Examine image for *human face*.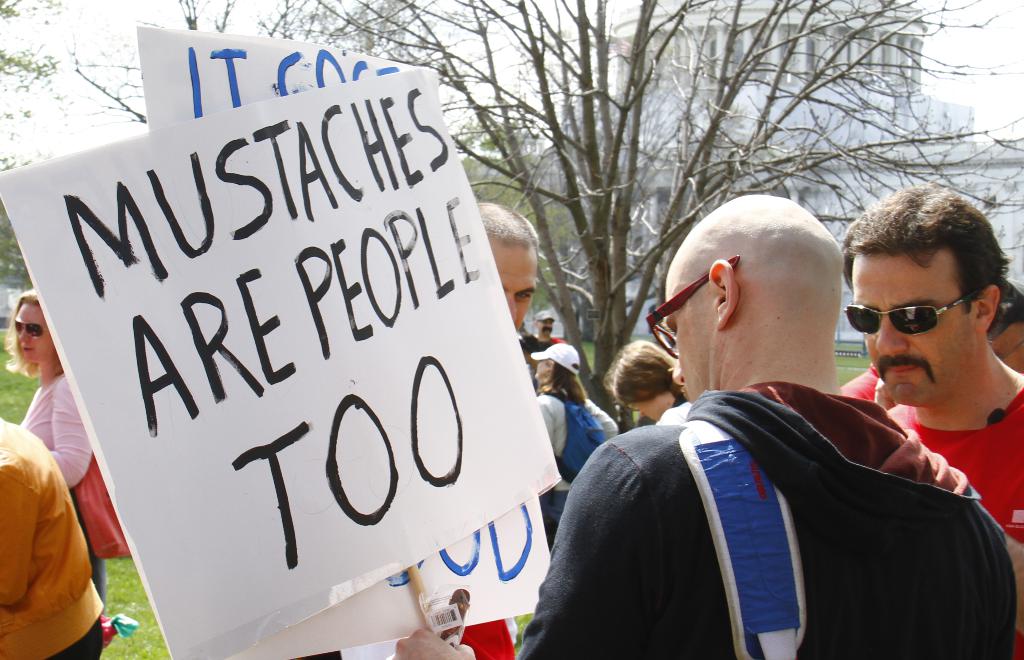
Examination result: [669,276,713,398].
